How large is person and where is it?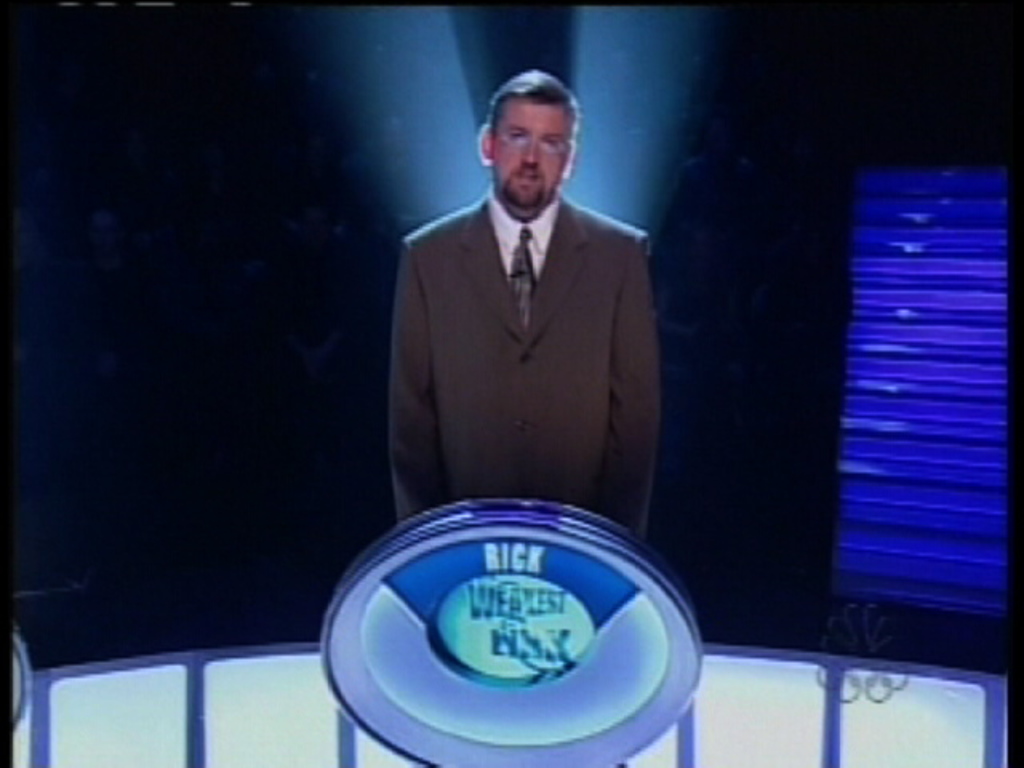
Bounding box: 373,45,677,635.
